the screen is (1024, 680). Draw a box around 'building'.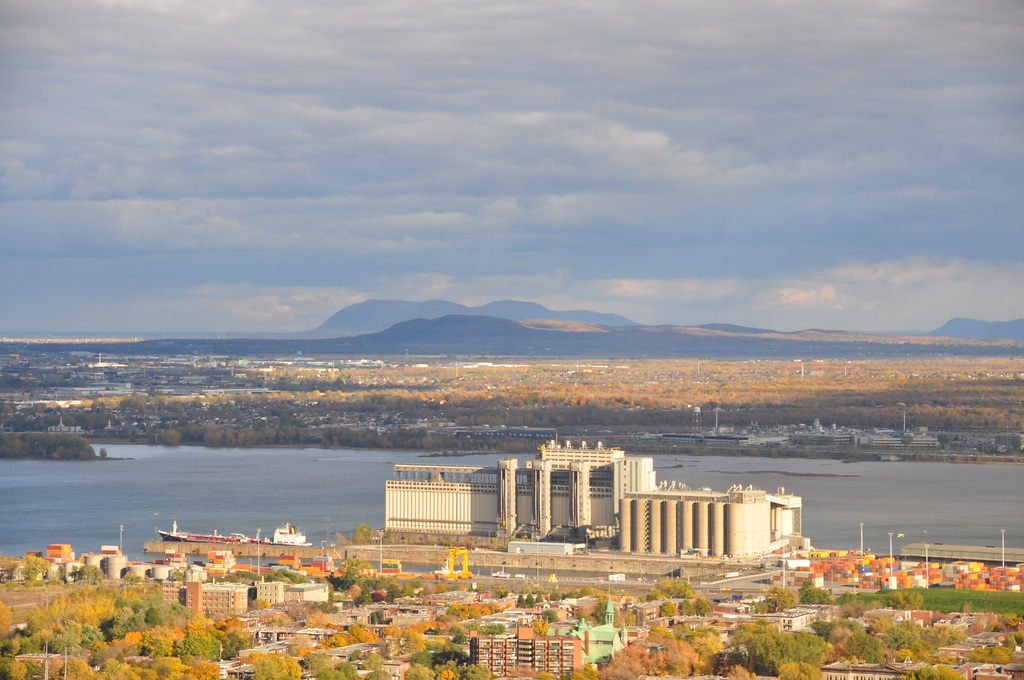
bbox=[819, 661, 915, 679].
